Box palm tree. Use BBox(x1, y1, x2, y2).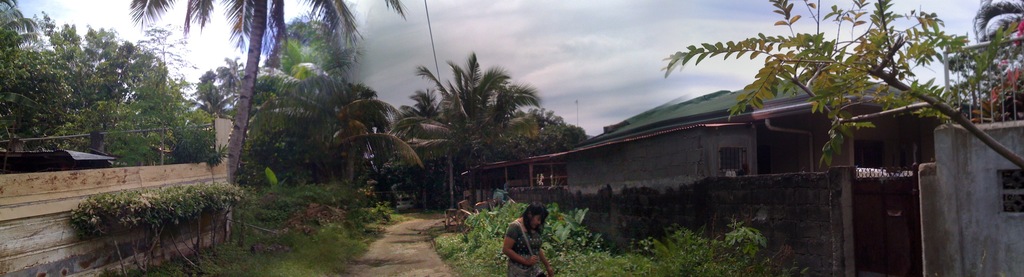
BBox(67, 67, 198, 169).
